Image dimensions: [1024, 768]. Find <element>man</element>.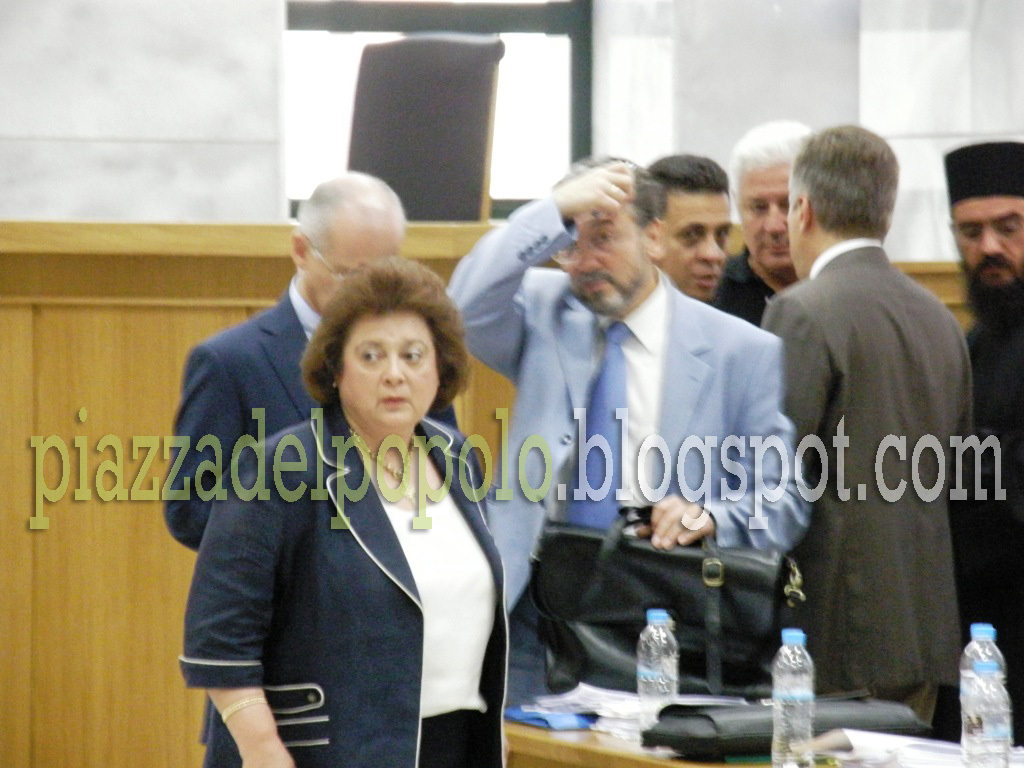
bbox(712, 120, 813, 328).
